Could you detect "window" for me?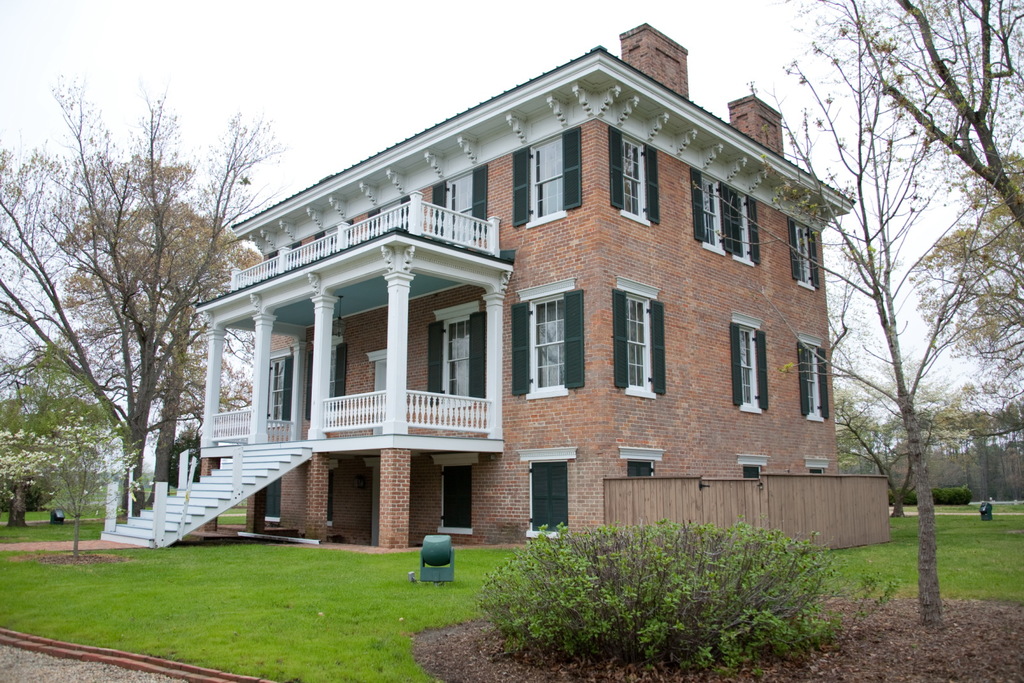
Detection result: pyautogui.locateOnScreen(729, 308, 765, 409).
